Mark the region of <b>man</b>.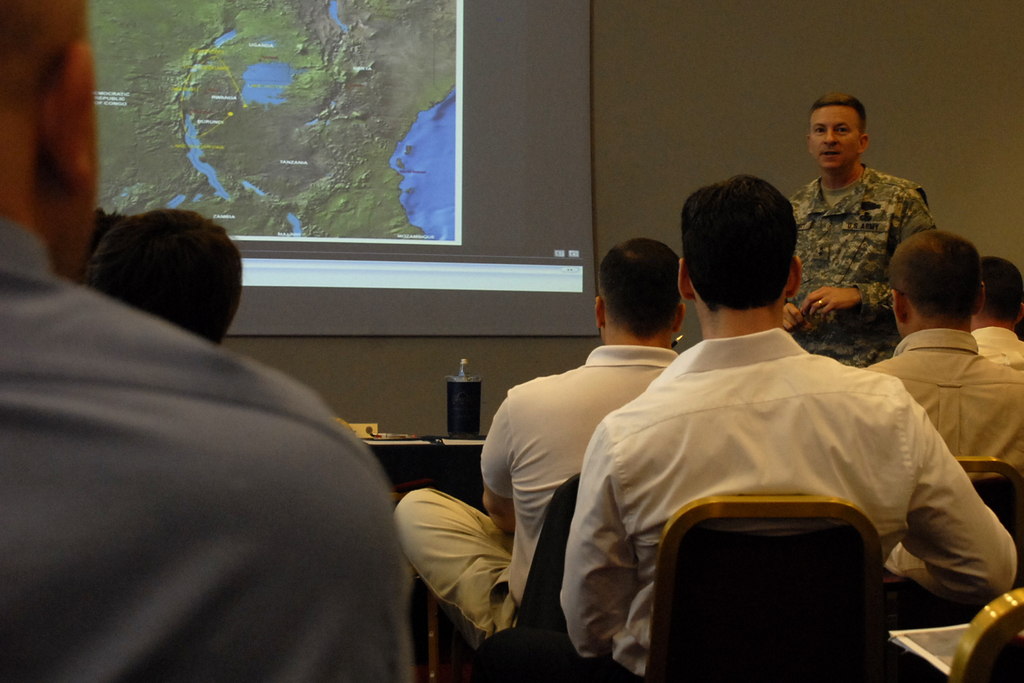
Region: bbox=(865, 227, 1023, 489).
